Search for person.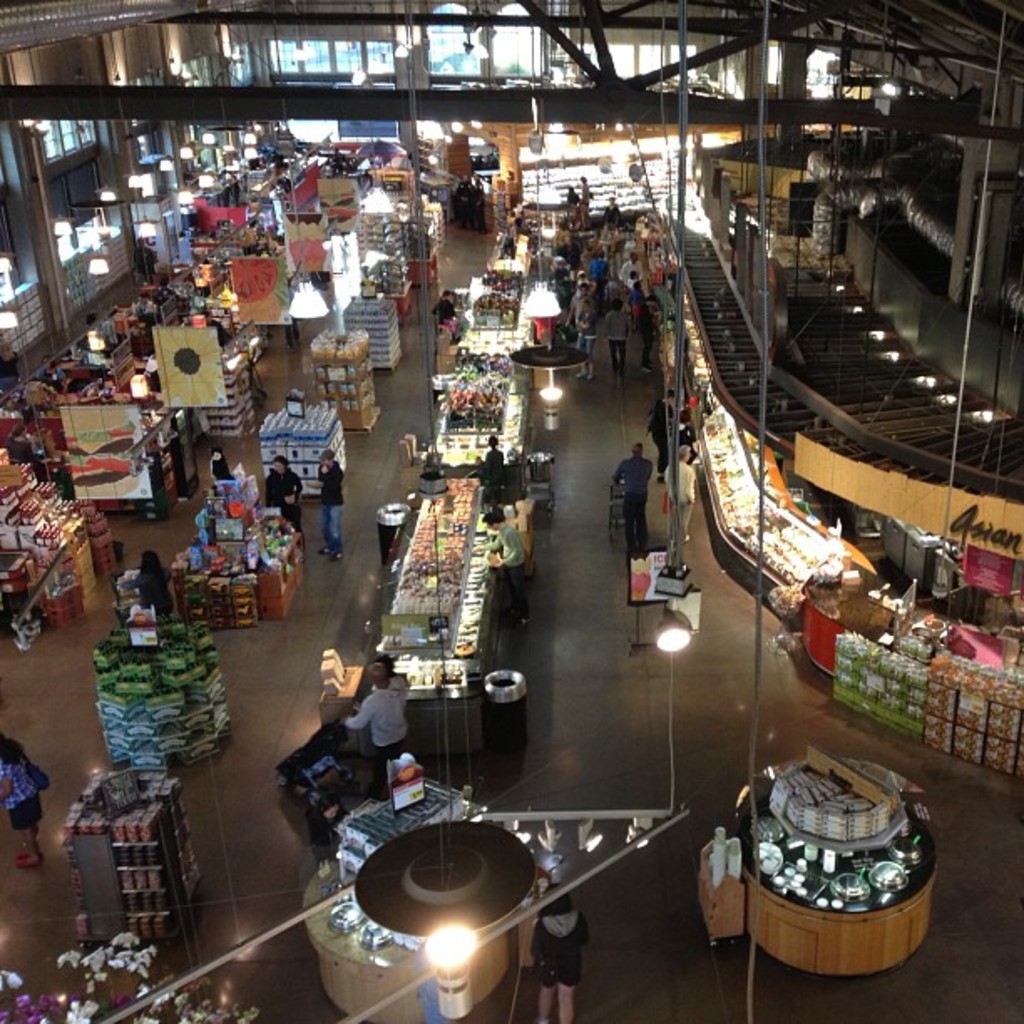
Found at {"left": 572, "top": 296, "right": 597, "bottom": 381}.
